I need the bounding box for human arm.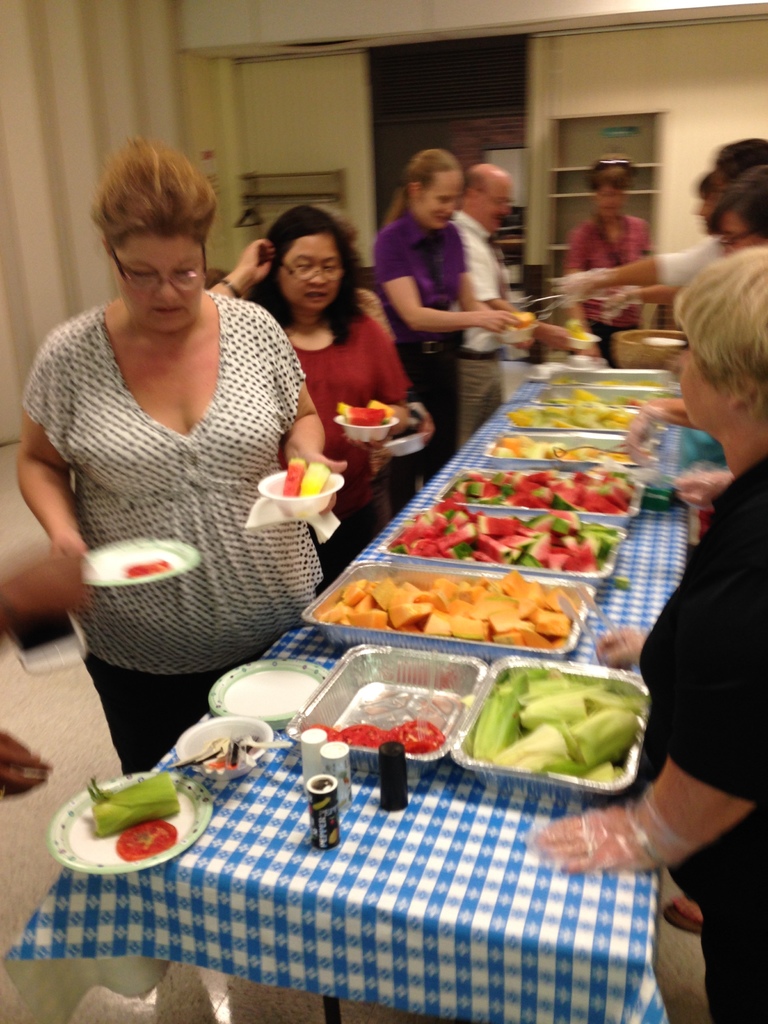
Here it is: 380:252:501:340.
